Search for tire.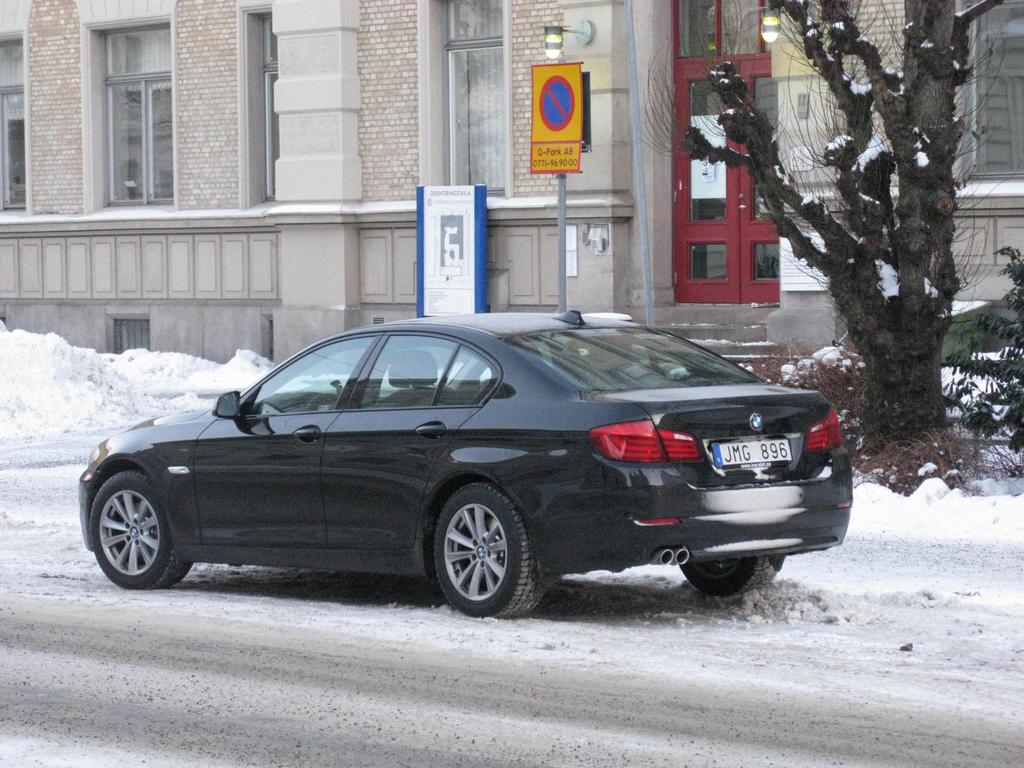
Found at (left=679, top=554, right=776, bottom=595).
